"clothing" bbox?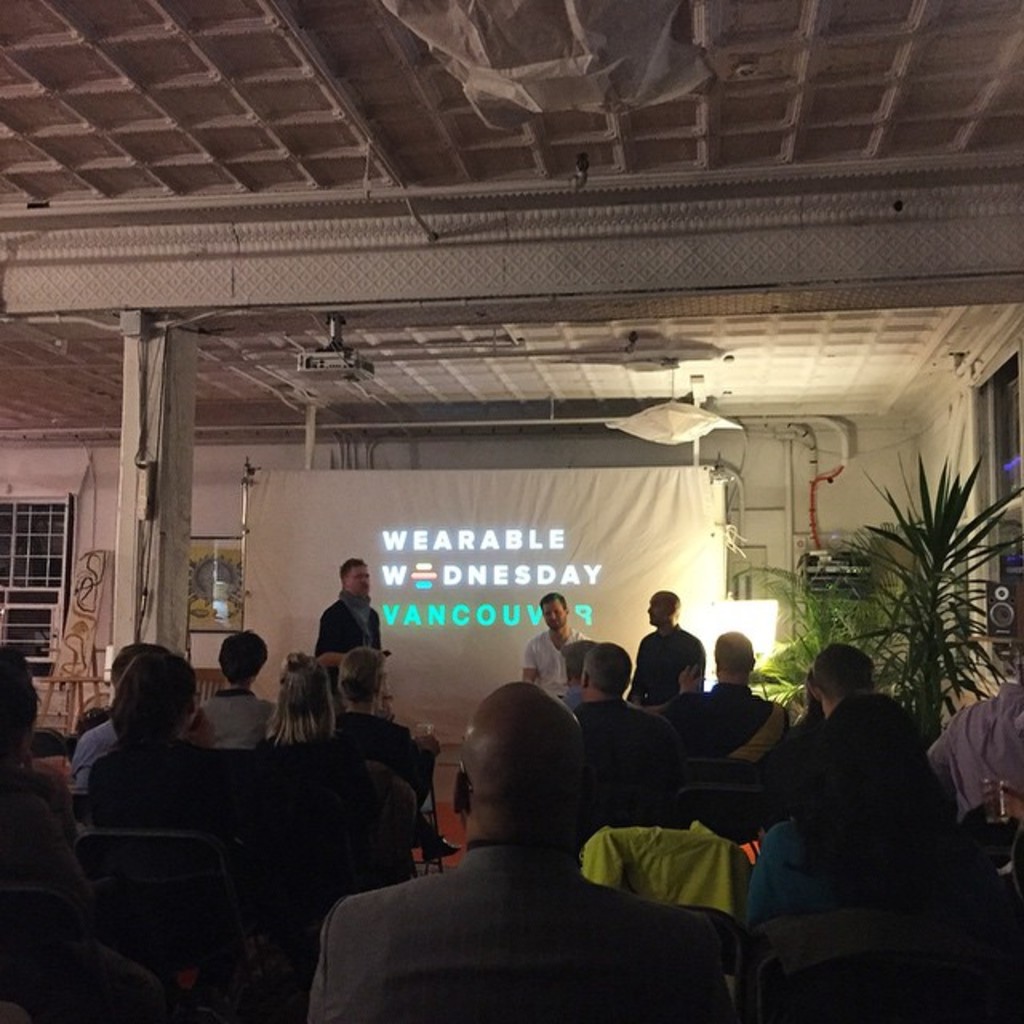
locate(669, 678, 790, 766)
